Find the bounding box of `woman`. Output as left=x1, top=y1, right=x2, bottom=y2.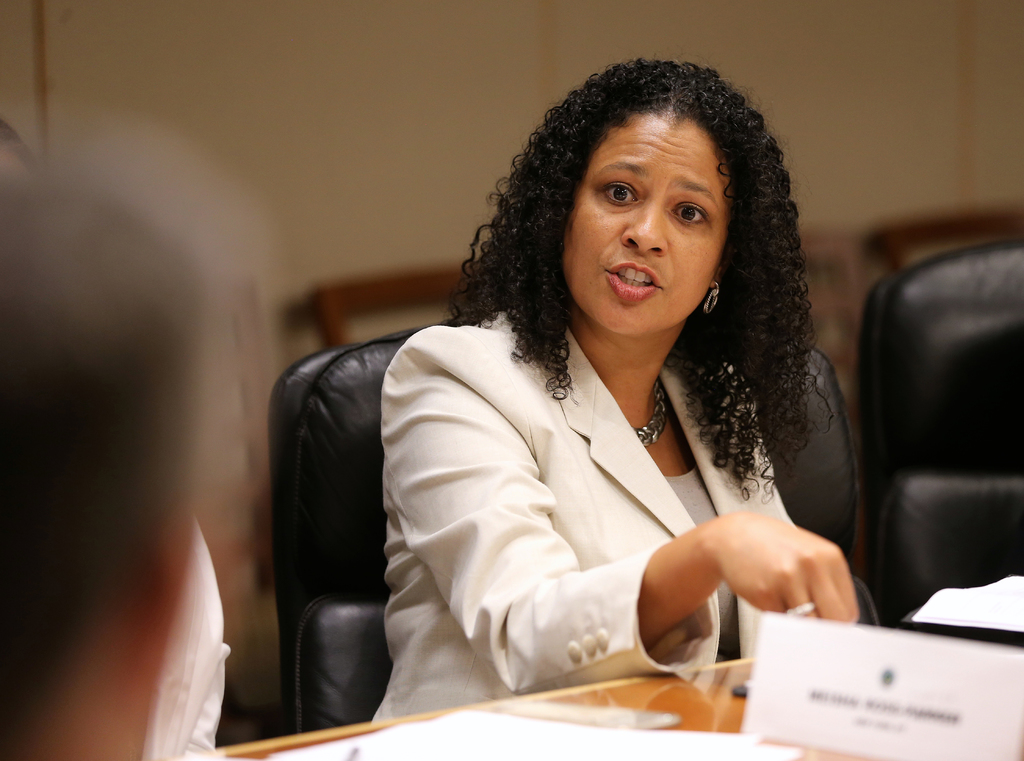
left=254, top=76, right=908, bottom=741.
